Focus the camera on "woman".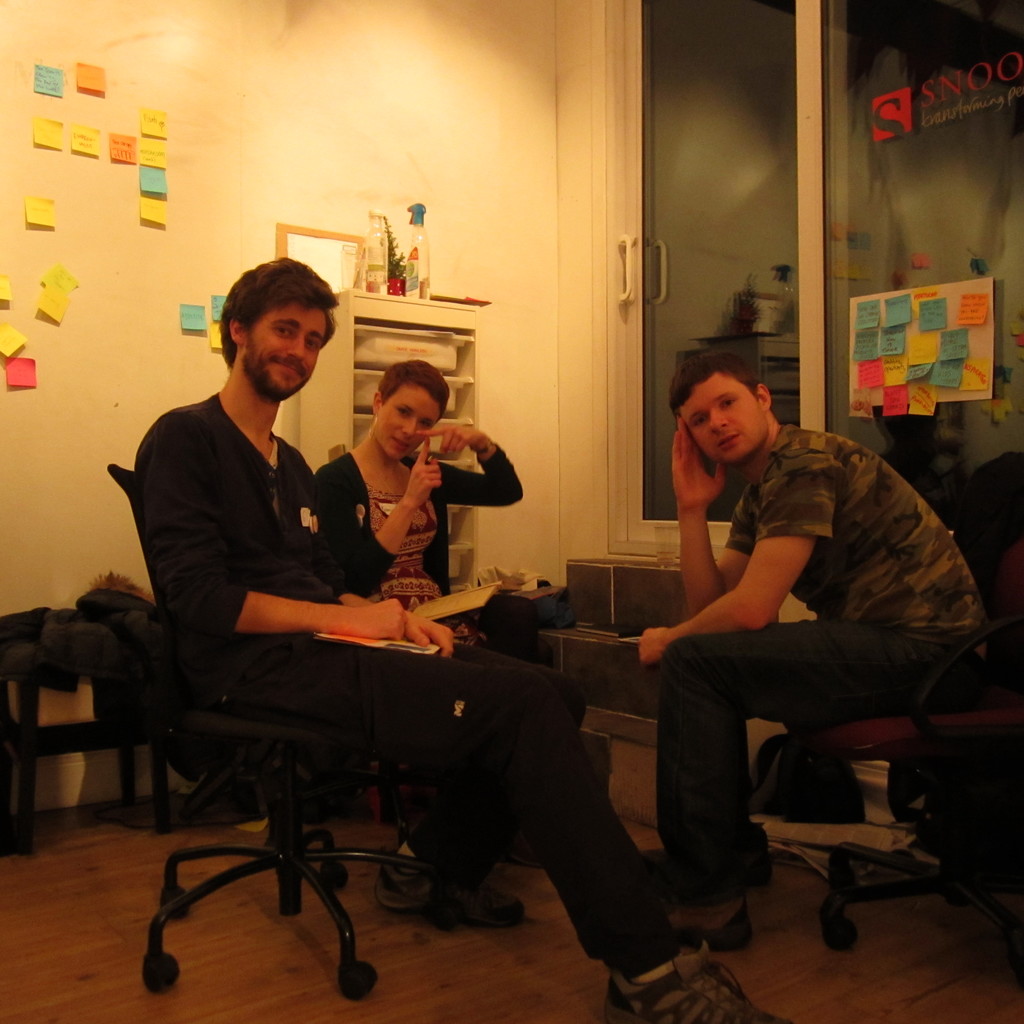
Focus region: bbox=[310, 363, 522, 655].
